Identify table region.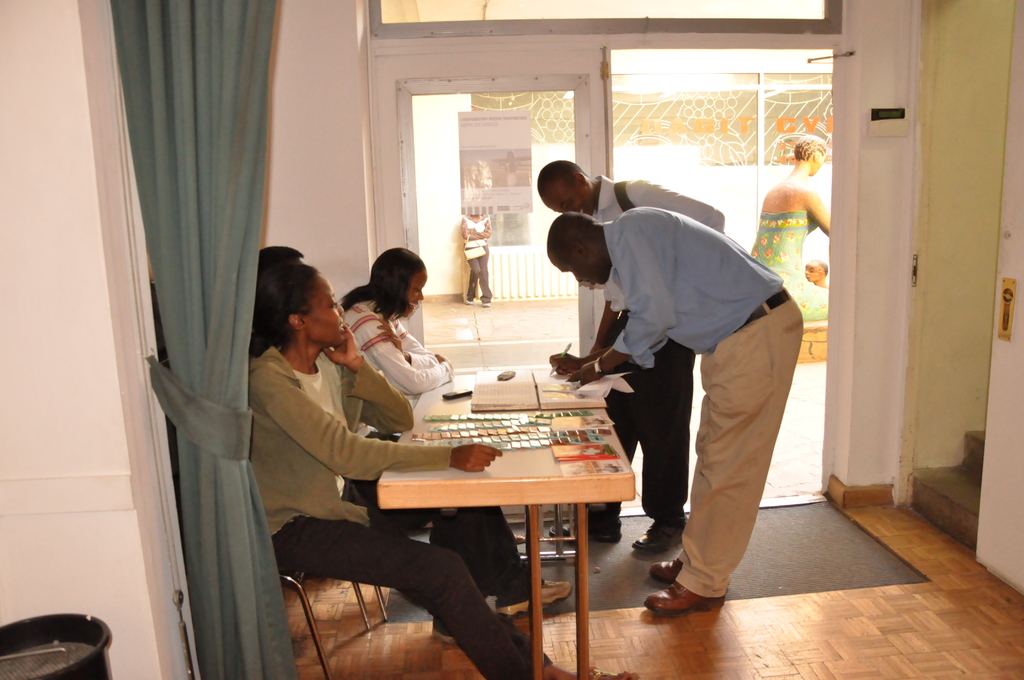
Region: rect(325, 383, 665, 656).
